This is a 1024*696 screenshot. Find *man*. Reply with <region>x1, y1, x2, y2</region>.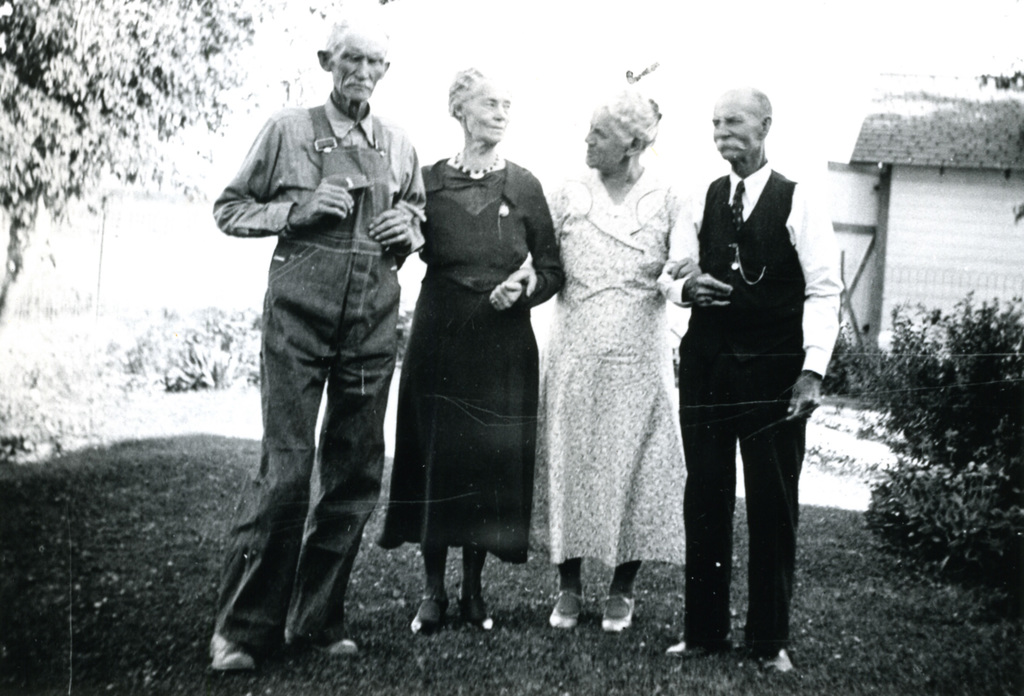
<region>211, 16, 424, 670</region>.
